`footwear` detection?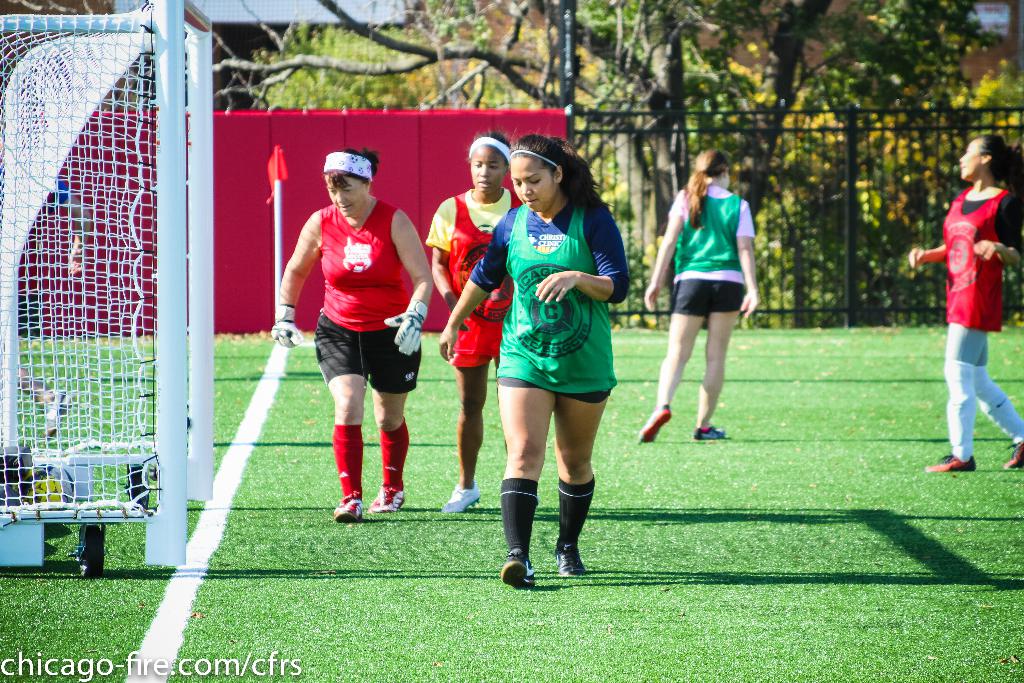
694 425 728 441
